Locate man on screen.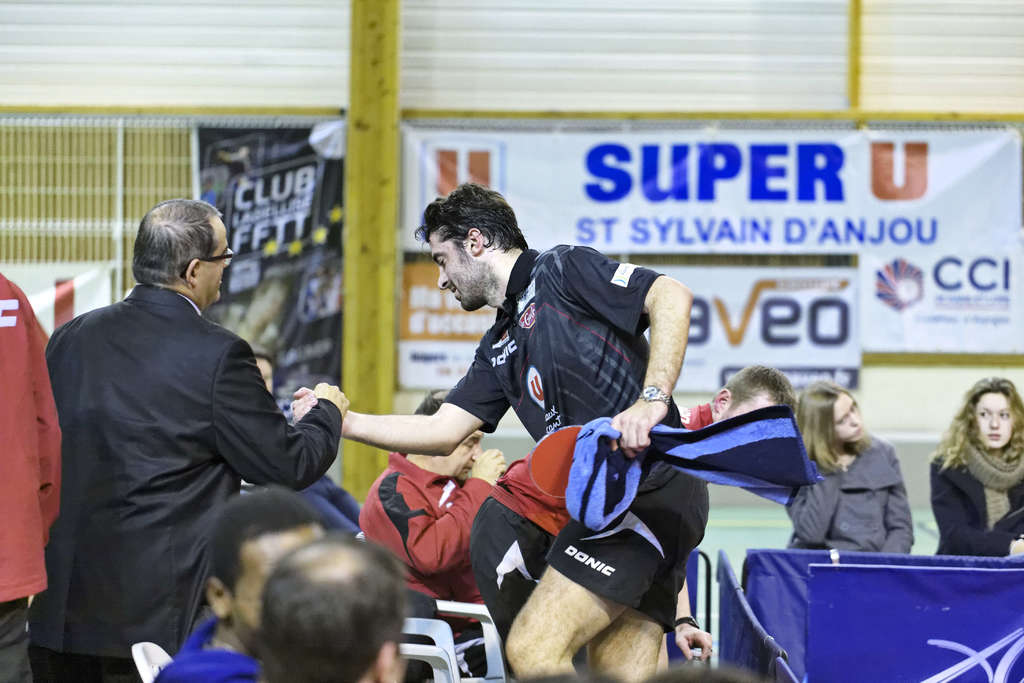
On screen at x1=669, y1=363, x2=790, y2=436.
